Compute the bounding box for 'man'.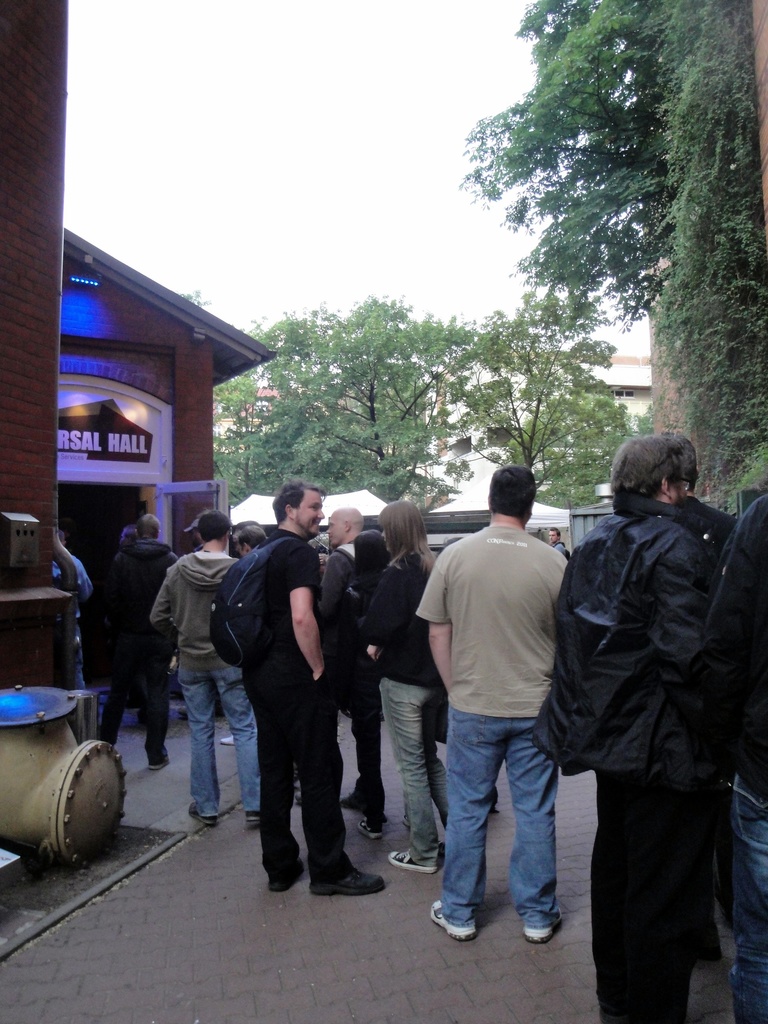
(left=313, top=501, right=378, bottom=826).
